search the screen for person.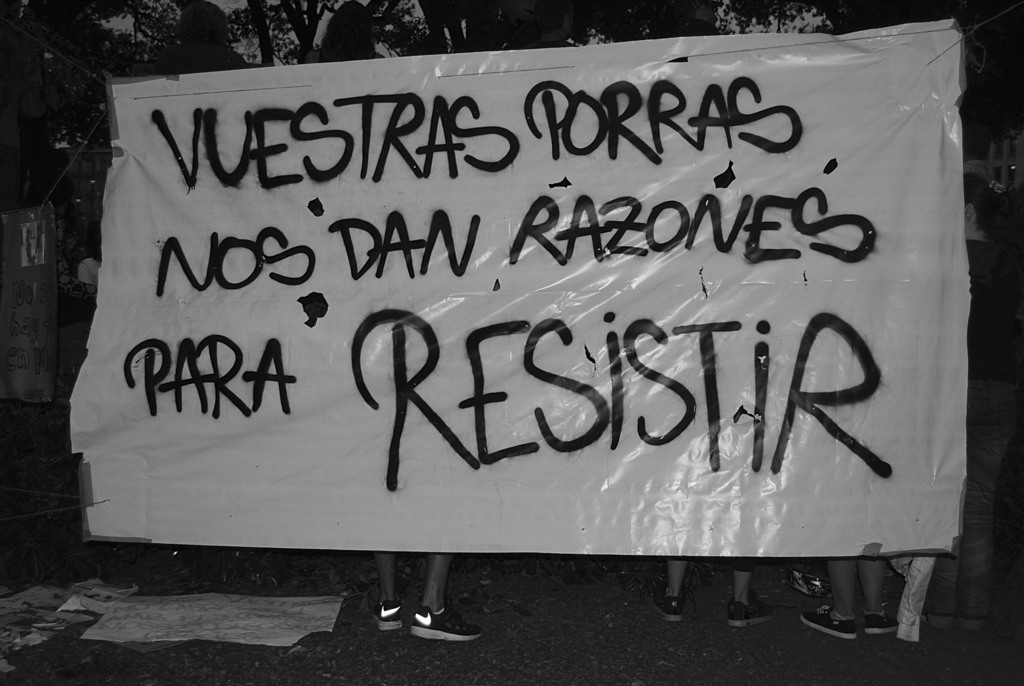
Found at 362/554/481/646.
